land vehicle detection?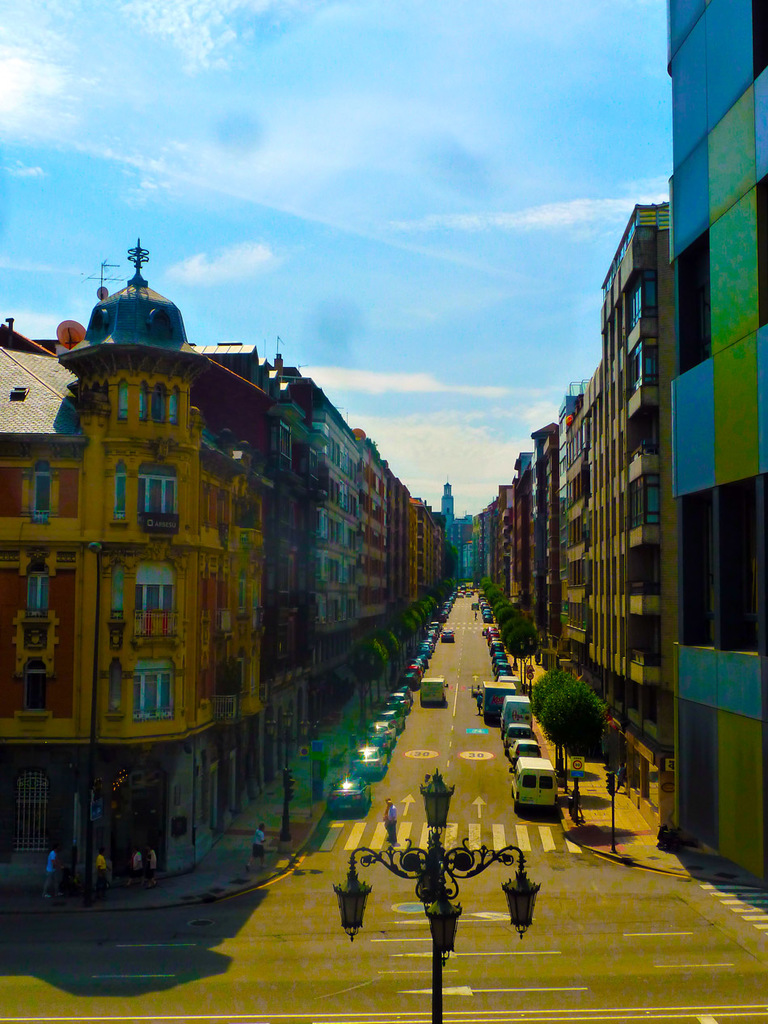
pyautogui.locateOnScreen(350, 744, 389, 776)
